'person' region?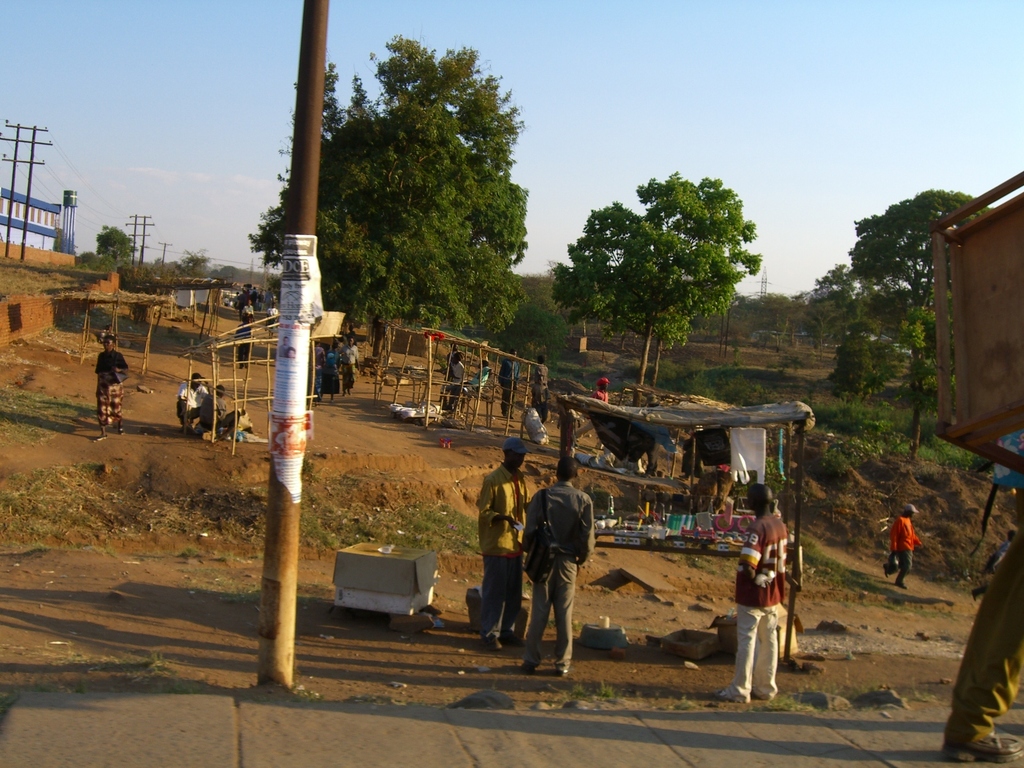
crop(732, 502, 798, 702)
